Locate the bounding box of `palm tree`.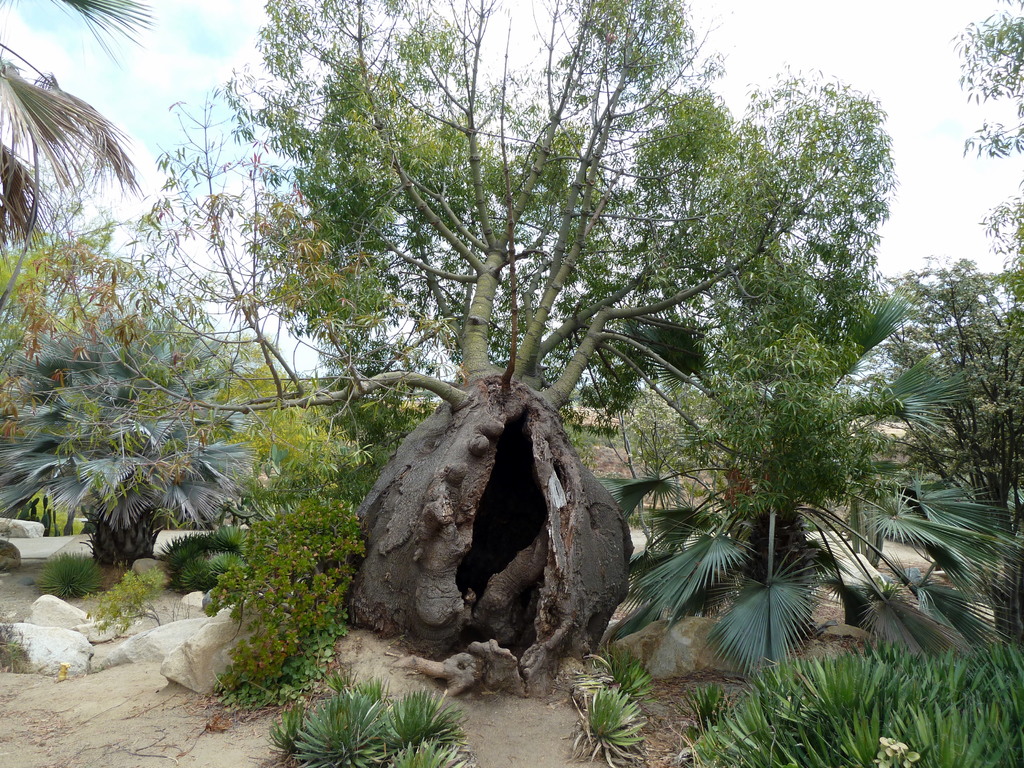
Bounding box: 729/648/890/739.
